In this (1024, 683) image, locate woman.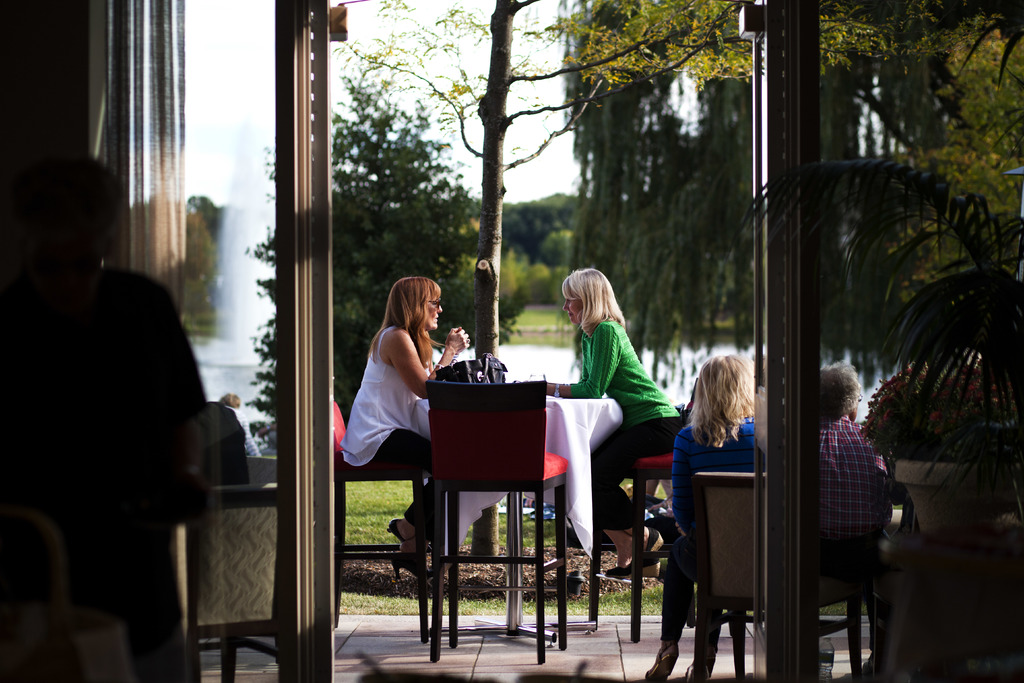
Bounding box: region(340, 274, 474, 580).
